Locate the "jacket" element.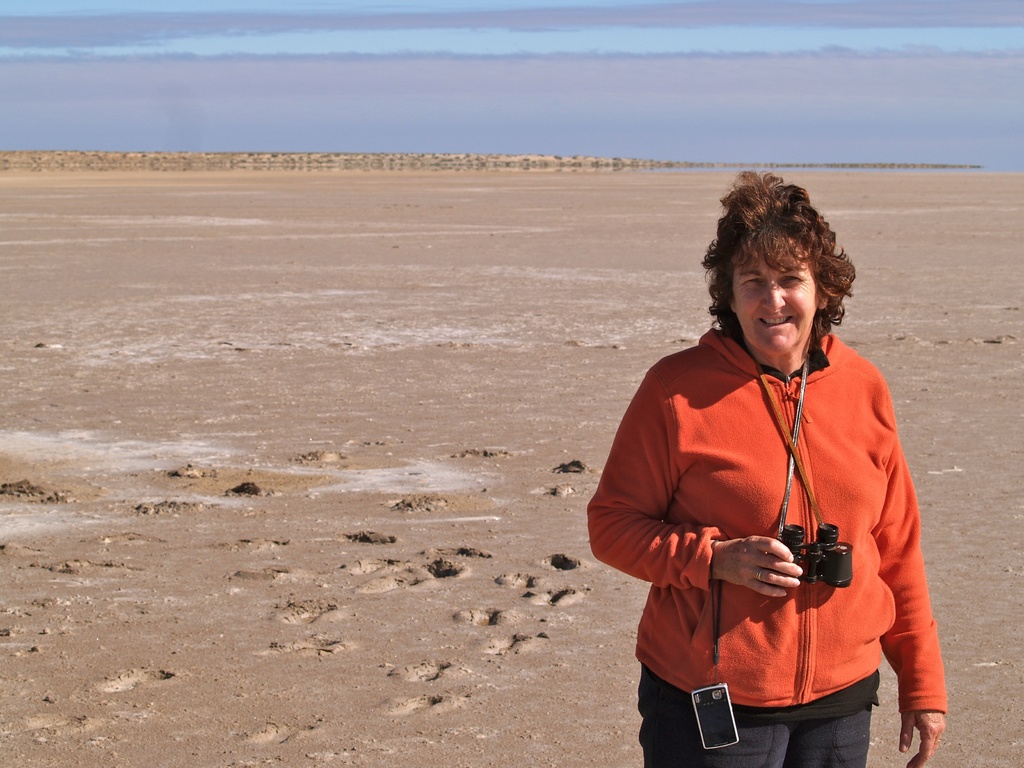
Element bbox: 593, 228, 956, 741.
